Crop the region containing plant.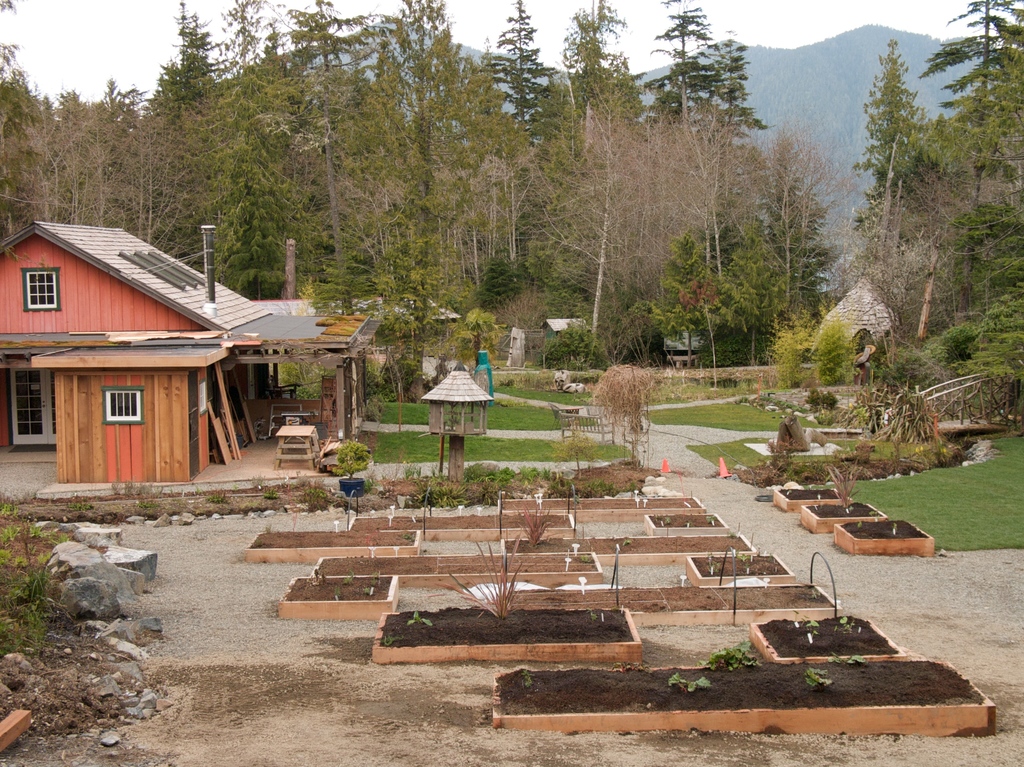
Crop region: (x1=800, y1=672, x2=826, y2=690).
